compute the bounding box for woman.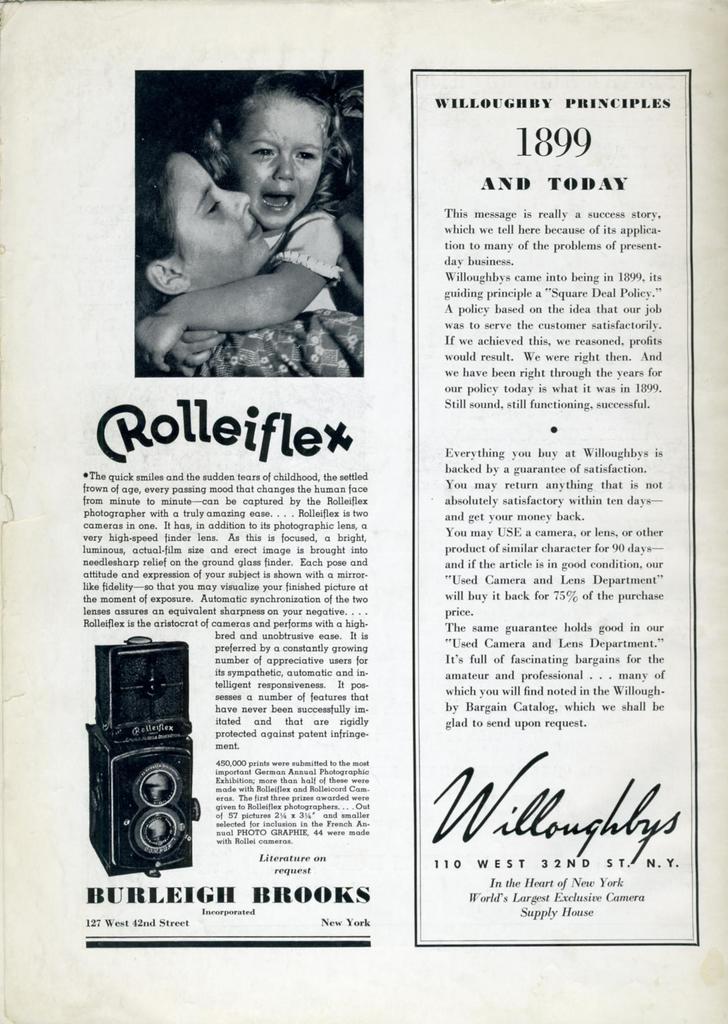
rect(144, 74, 368, 364).
